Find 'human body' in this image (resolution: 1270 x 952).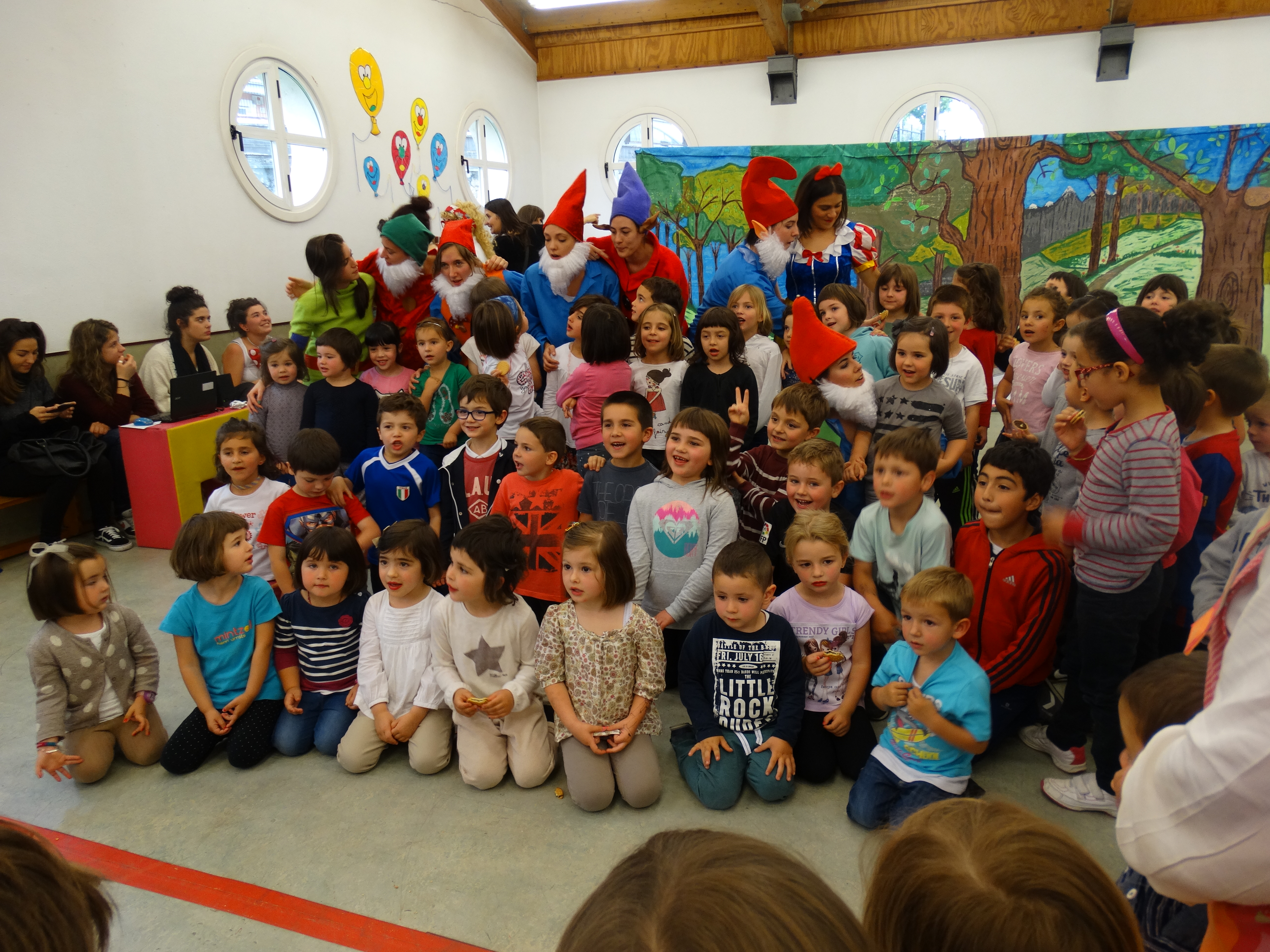
191 53 215 85.
